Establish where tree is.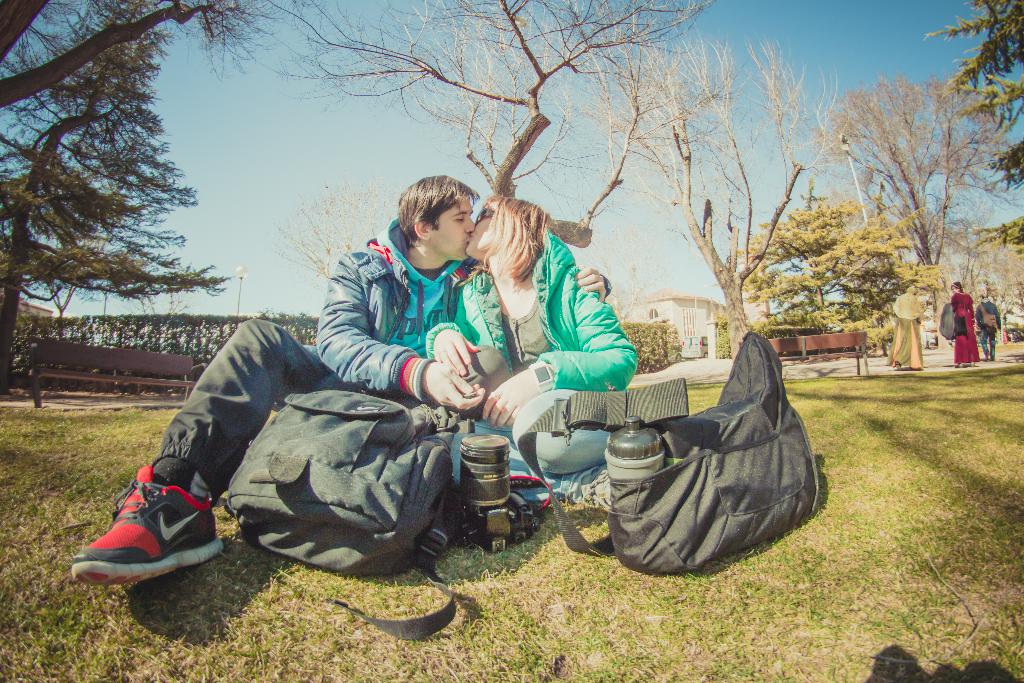
Established at crop(808, 72, 1023, 335).
